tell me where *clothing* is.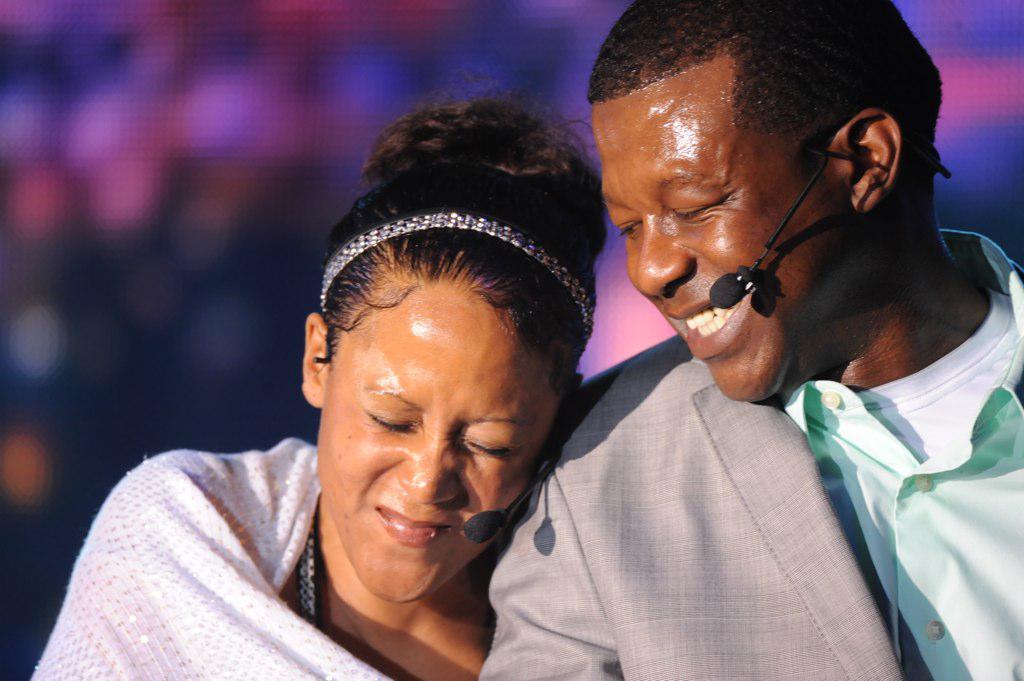
*clothing* is at bbox=(12, 428, 507, 680).
